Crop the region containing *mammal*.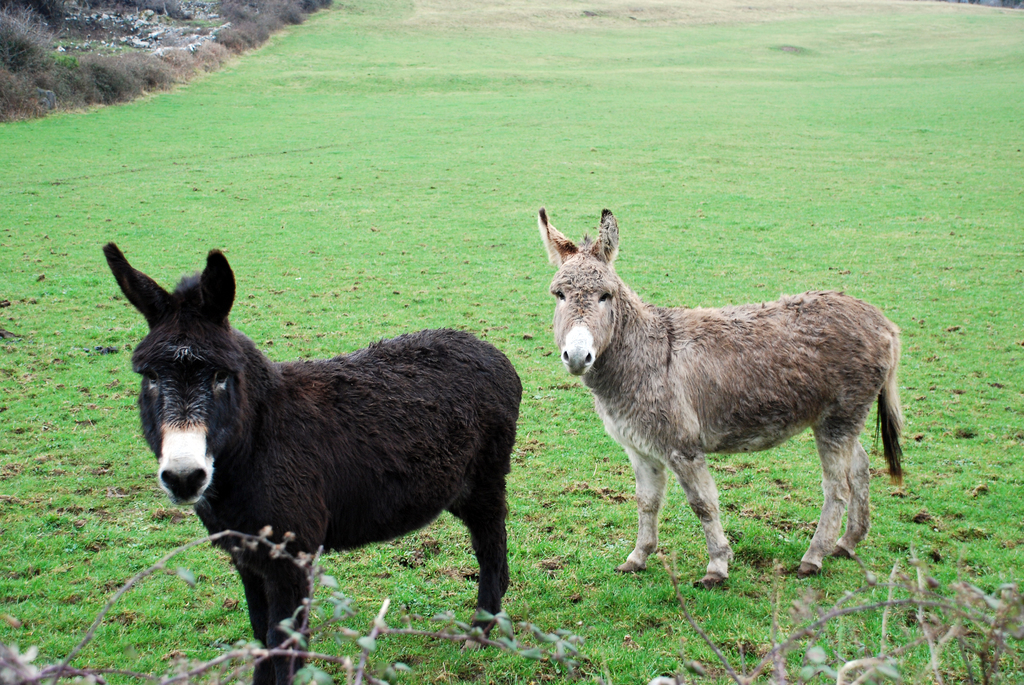
Crop region: box(536, 202, 911, 588).
